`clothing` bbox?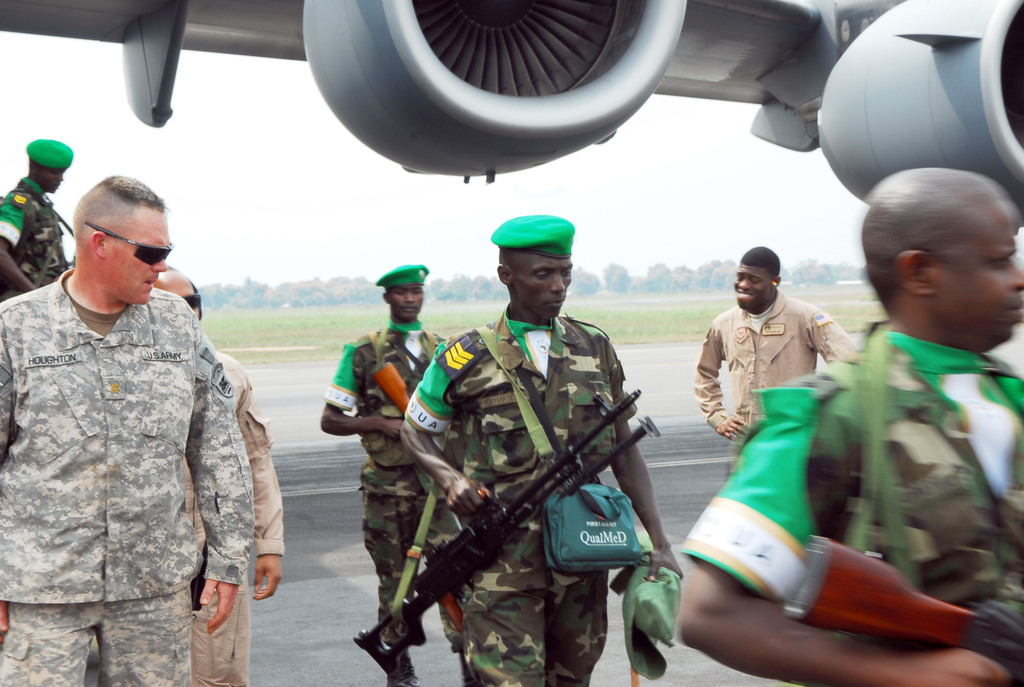
bbox=(0, 177, 63, 291)
